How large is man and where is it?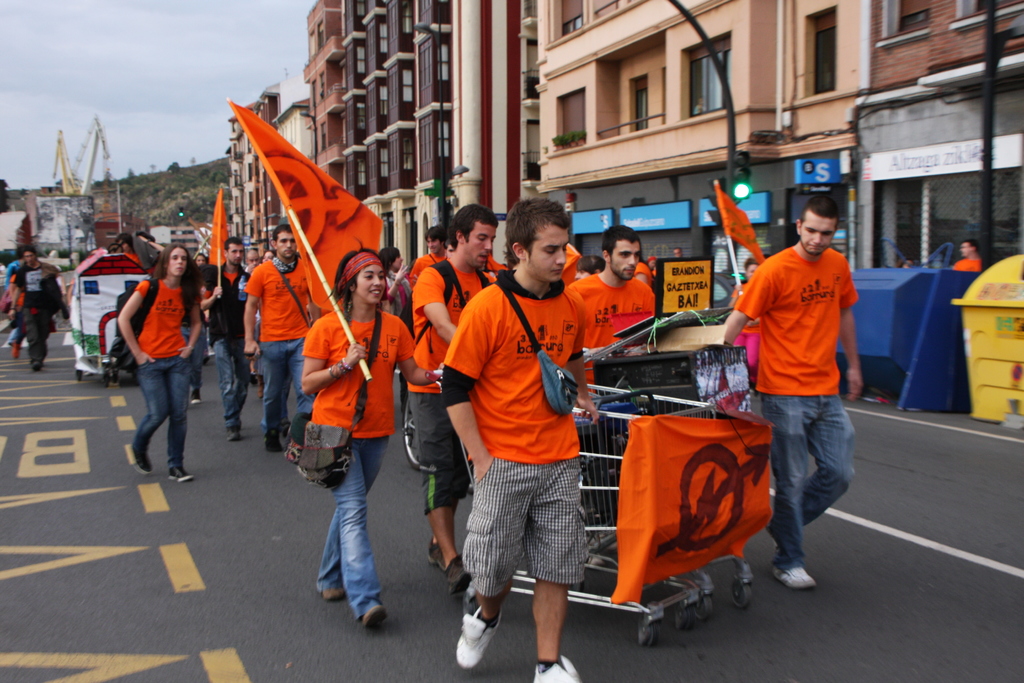
Bounding box: box=[410, 199, 517, 589].
